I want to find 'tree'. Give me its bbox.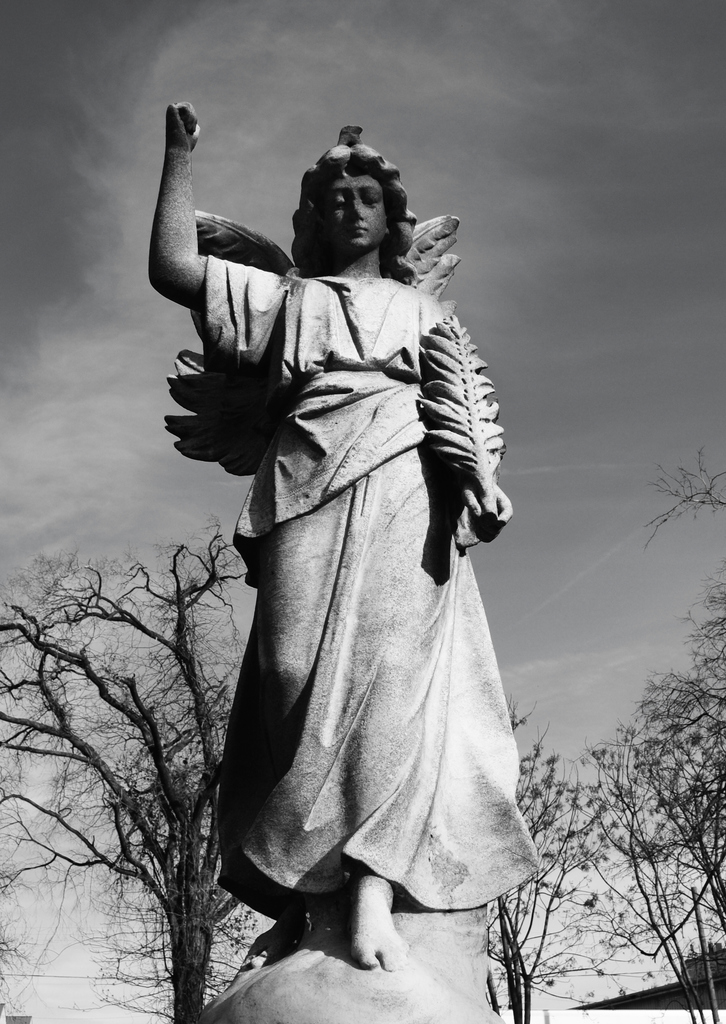
bbox(475, 683, 612, 1023).
